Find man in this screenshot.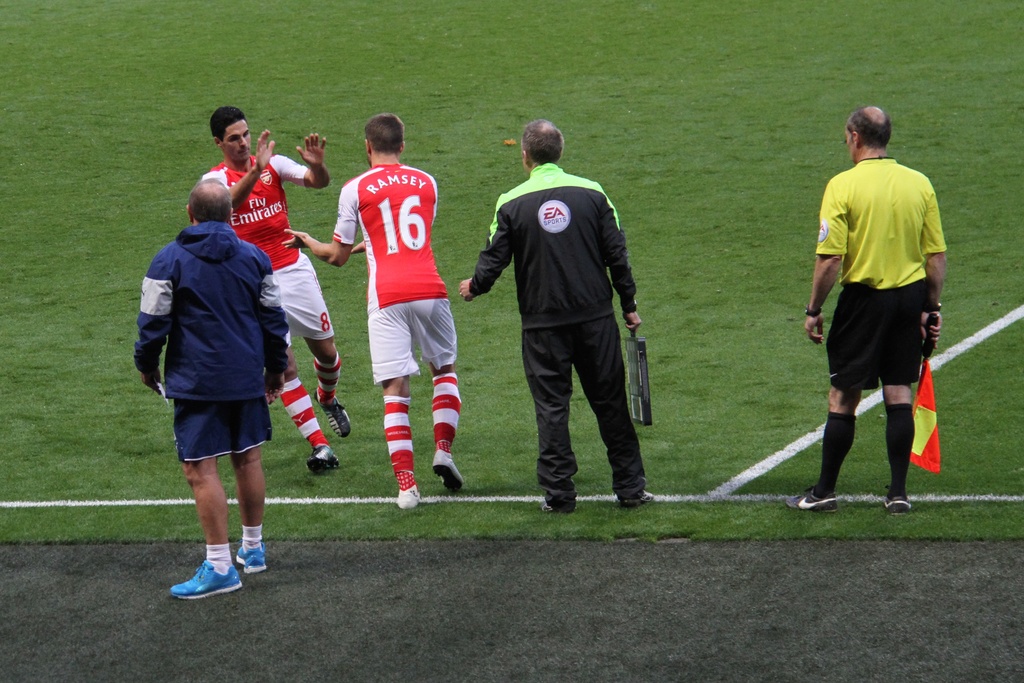
The bounding box for man is box=[460, 117, 657, 514].
